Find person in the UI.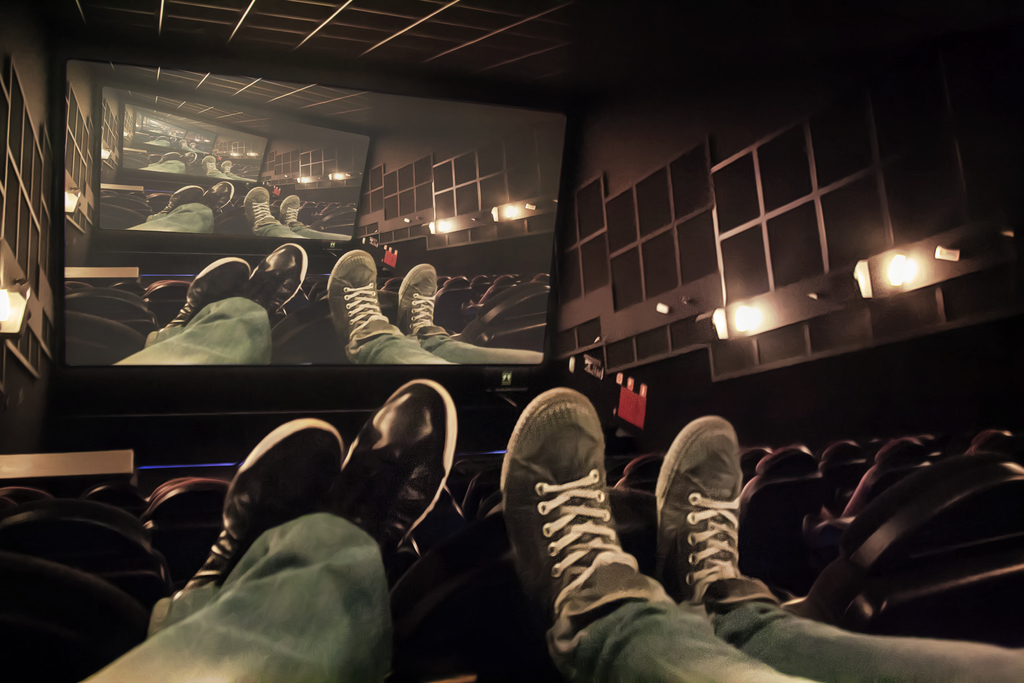
UI element at BBox(120, 179, 237, 236).
